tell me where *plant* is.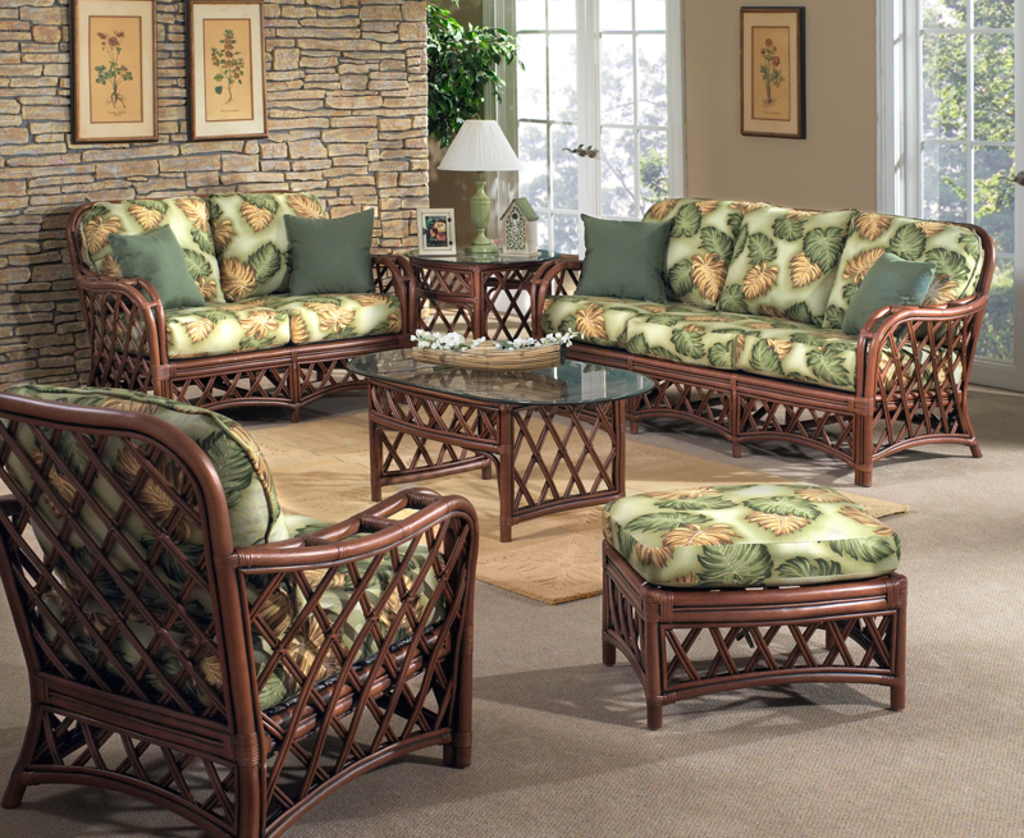
*plant* is at (509,33,666,261).
